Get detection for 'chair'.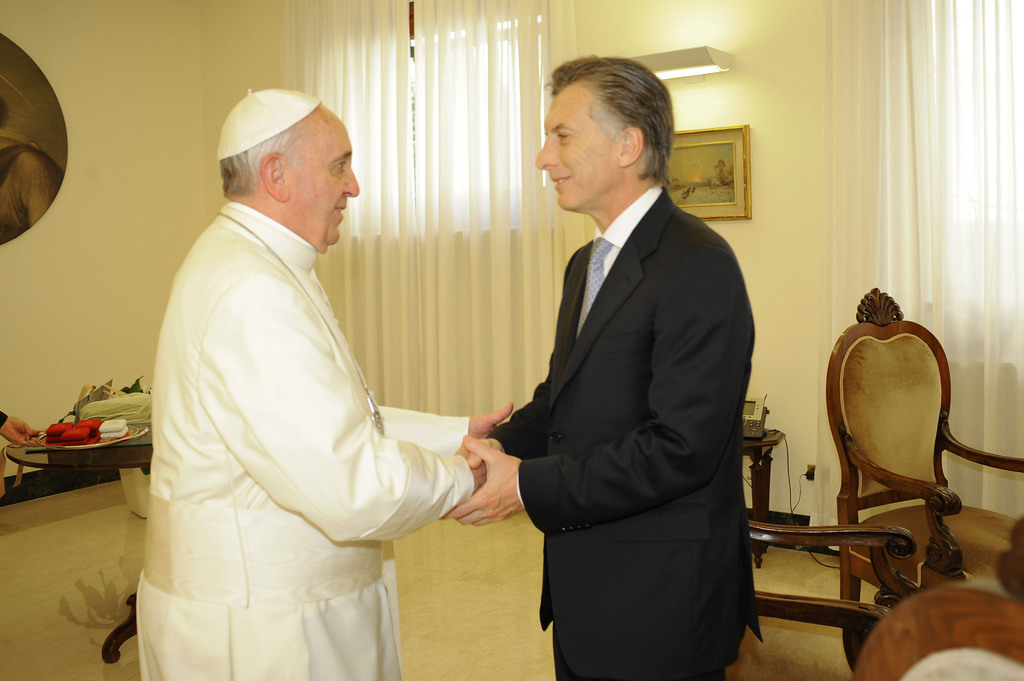
Detection: 823:298:978:594.
